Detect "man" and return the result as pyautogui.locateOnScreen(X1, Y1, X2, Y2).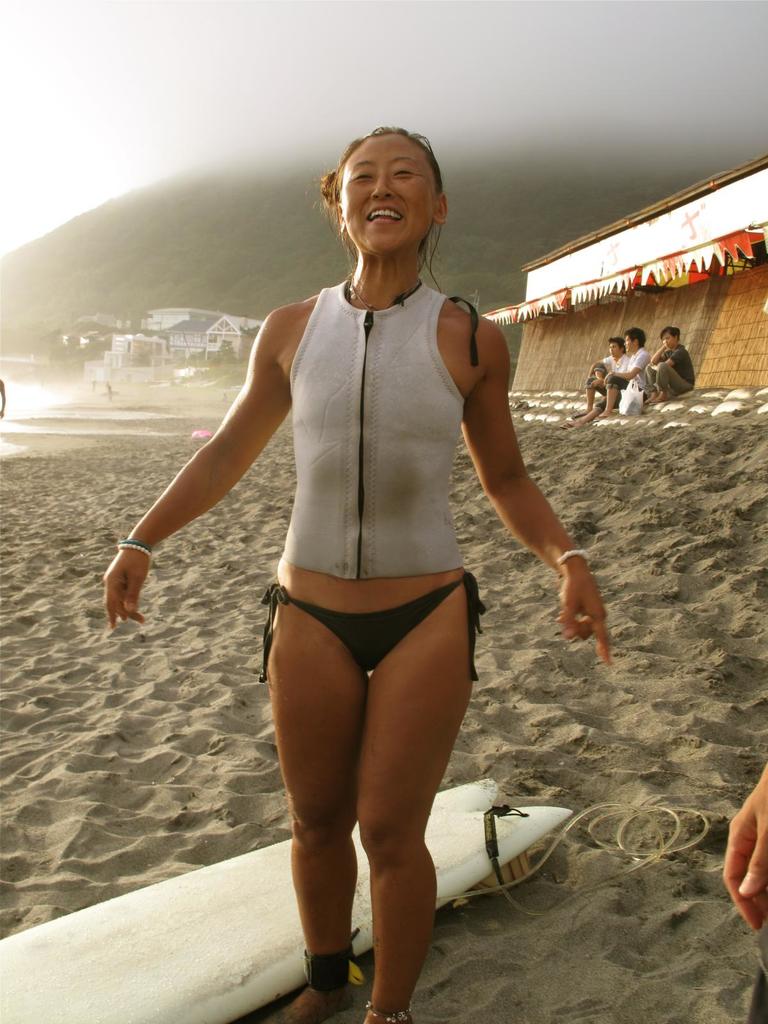
pyautogui.locateOnScreen(570, 335, 630, 420).
